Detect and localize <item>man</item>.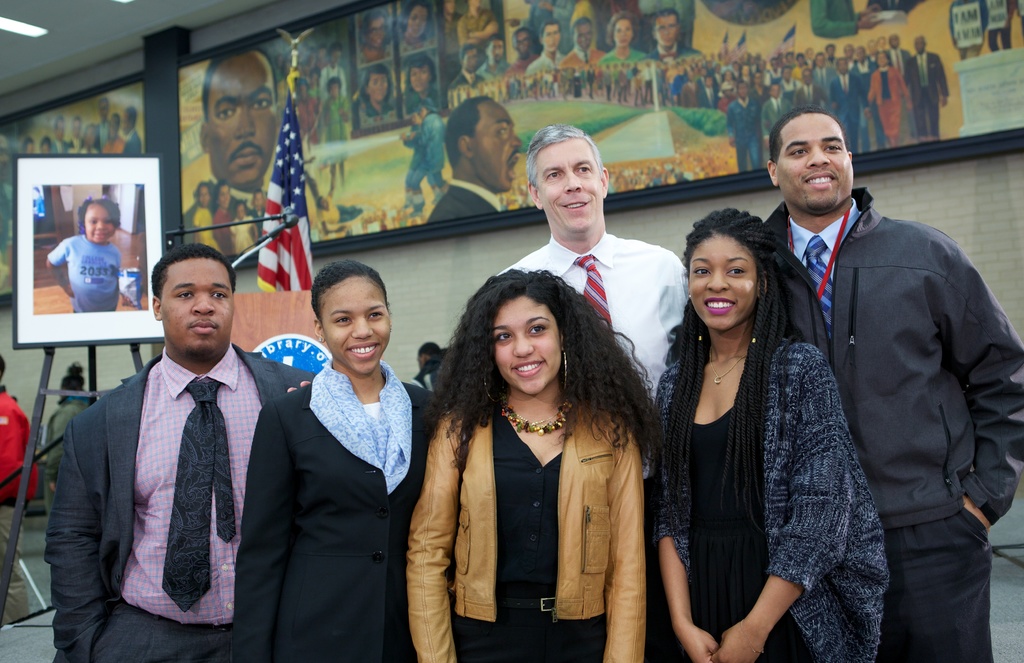
Localized at bbox=(724, 46, 885, 152).
